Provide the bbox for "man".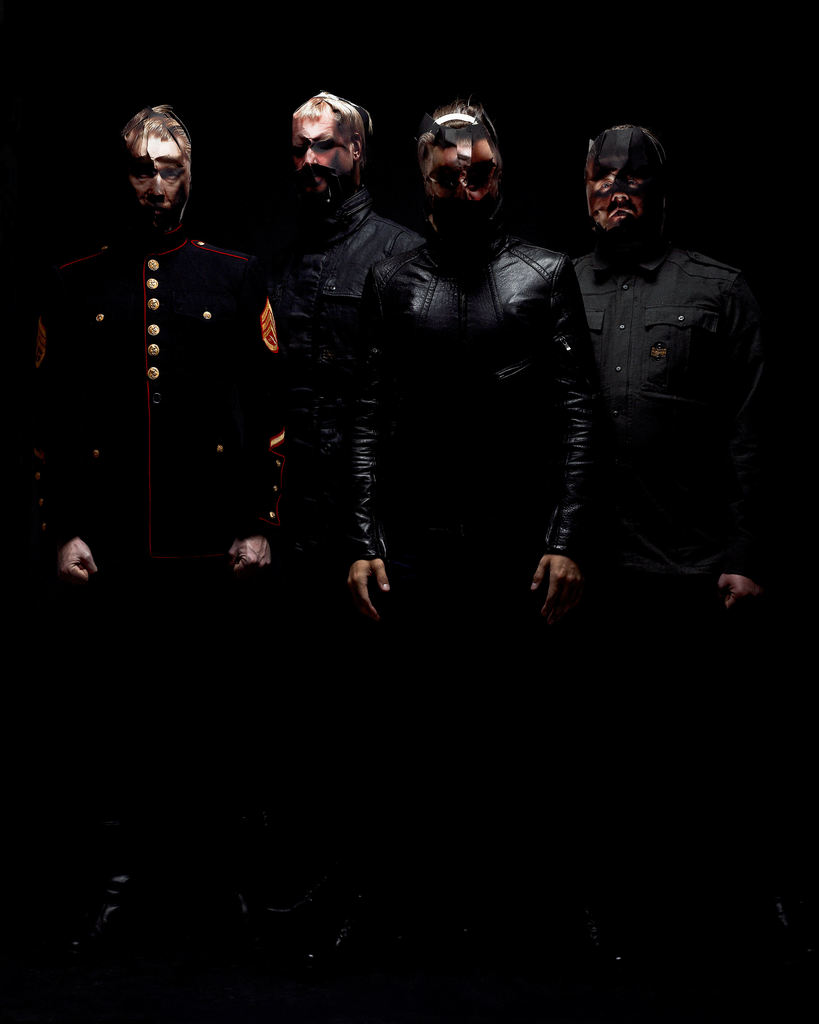
box=[329, 101, 607, 977].
